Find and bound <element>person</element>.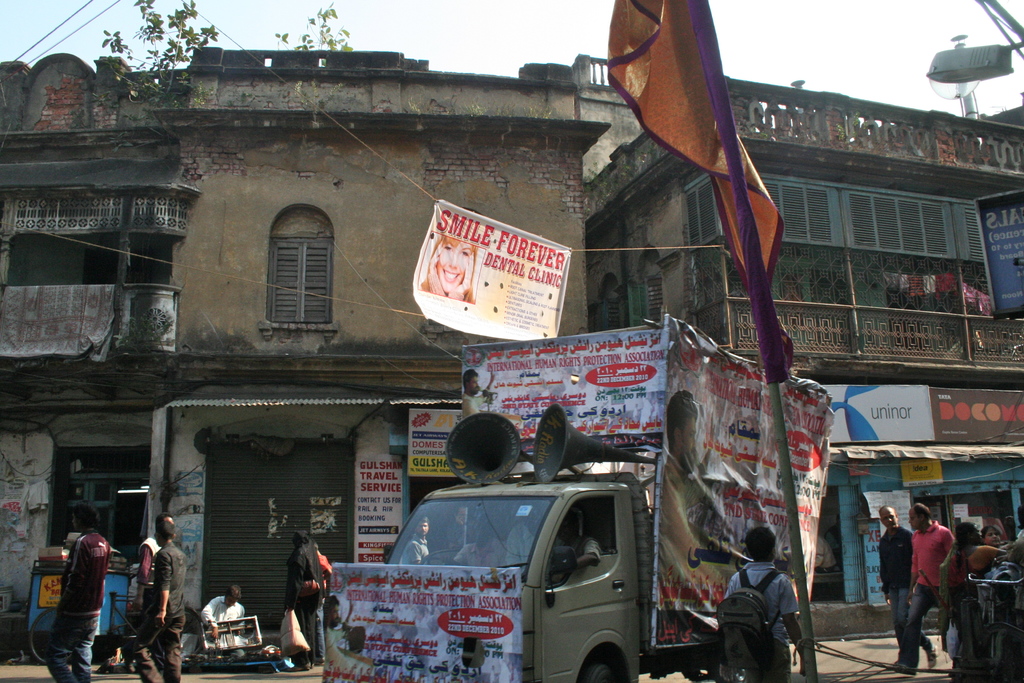
Bound: [202,583,246,648].
